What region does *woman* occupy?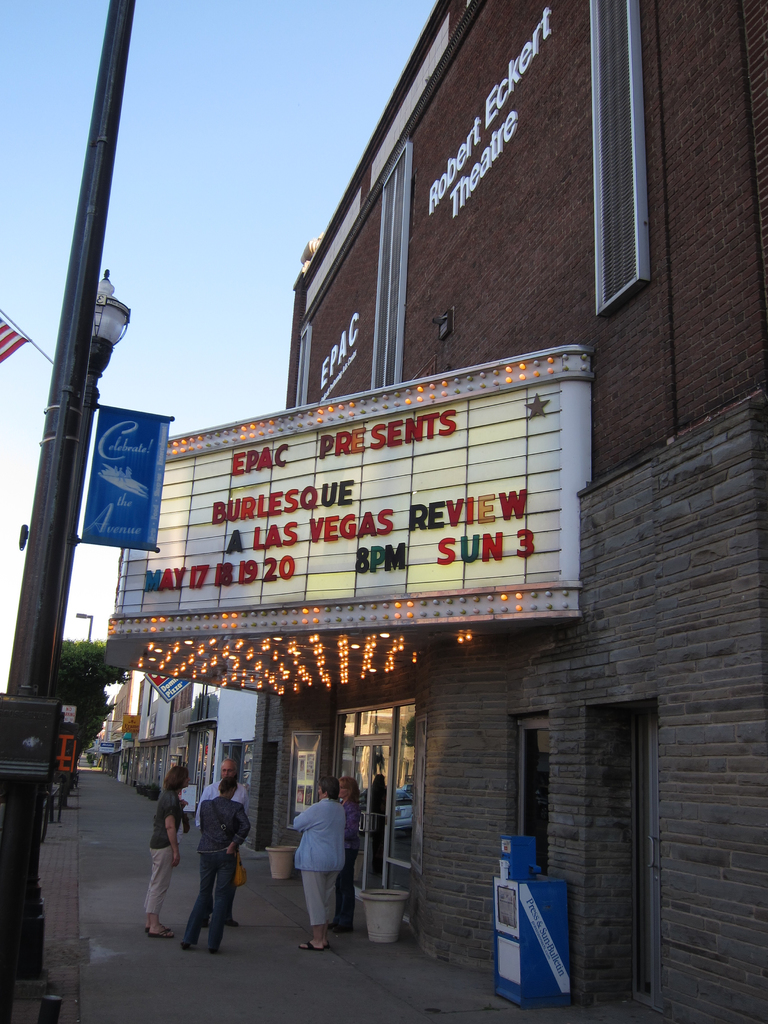
bbox=[138, 755, 195, 954].
